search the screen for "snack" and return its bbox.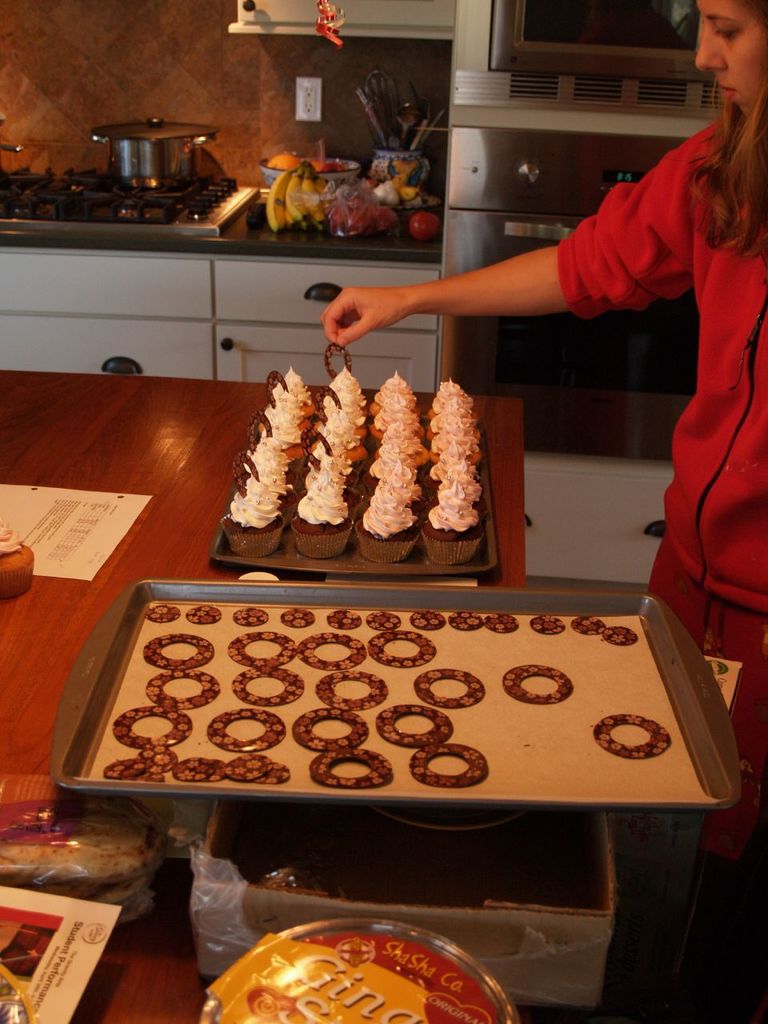
Found: box(415, 671, 484, 710).
